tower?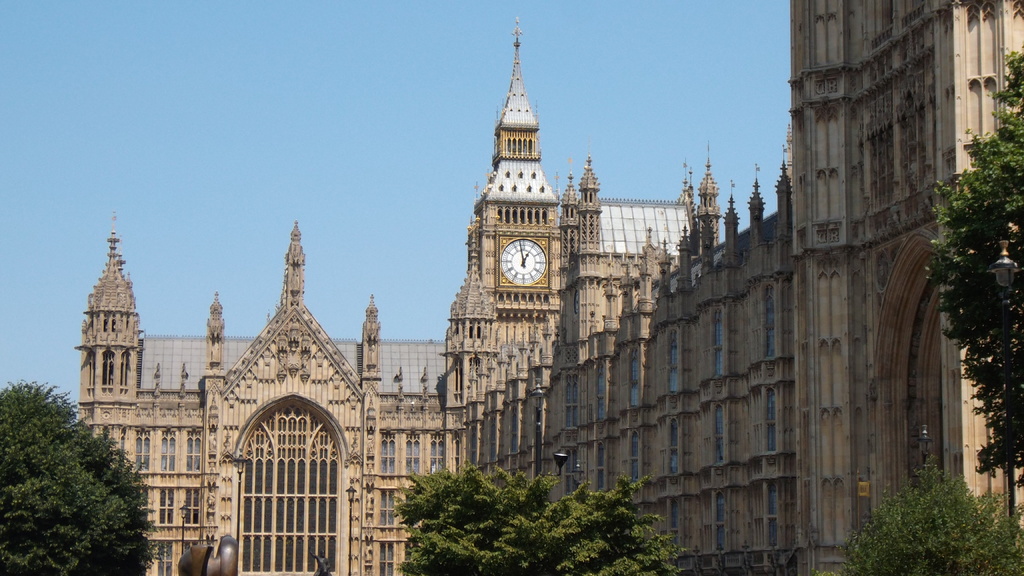
detection(695, 142, 719, 266)
